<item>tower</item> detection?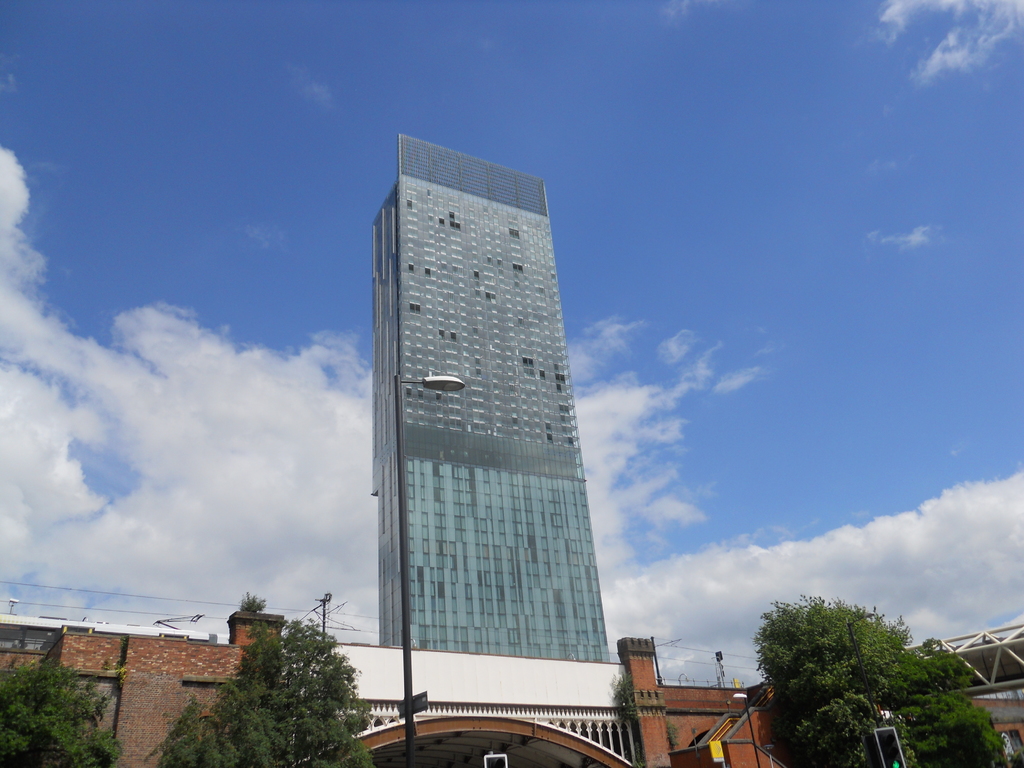
<region>348, 157, 655, 708</region>
